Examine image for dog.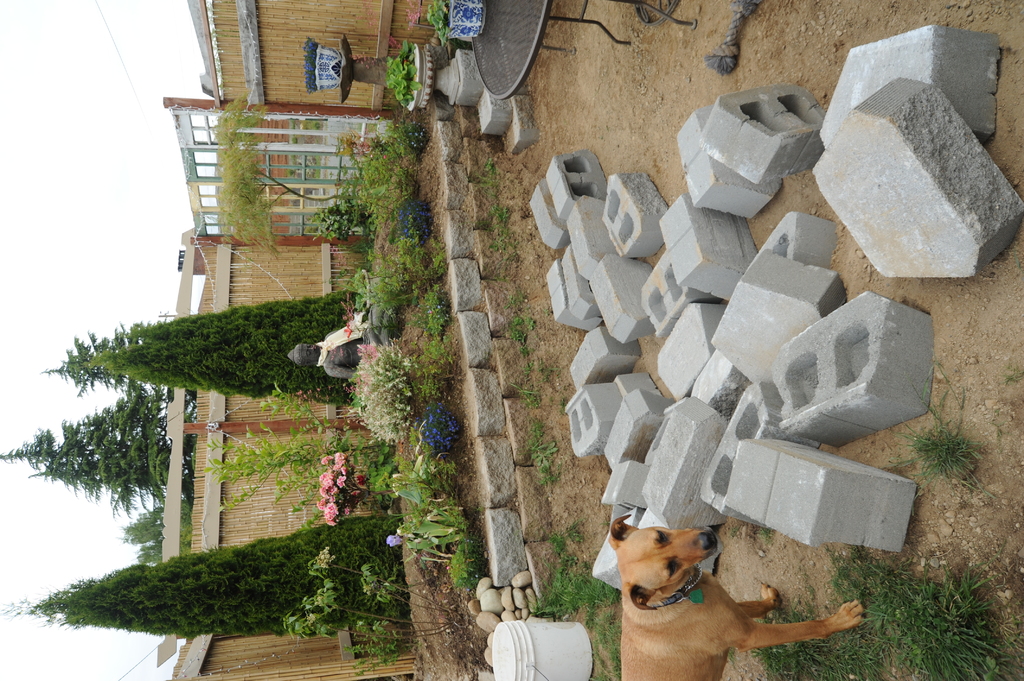
Examination result: left=607, top=513, right=865, bottom=680.
